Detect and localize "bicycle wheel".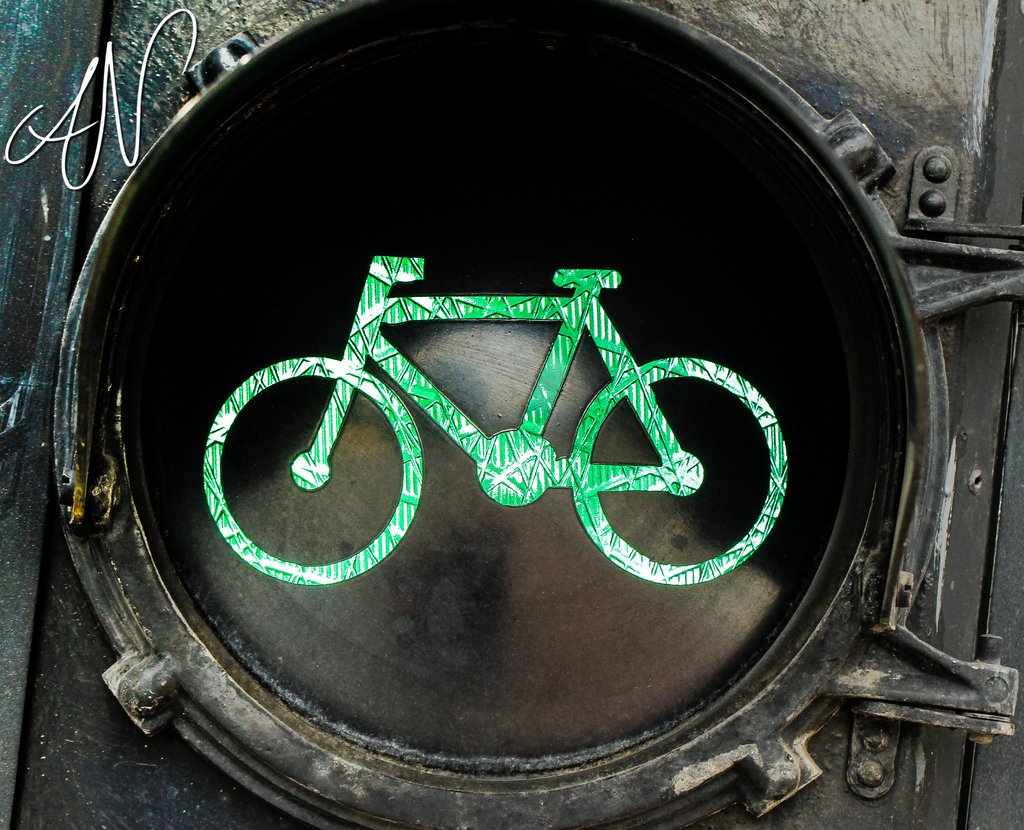
Localized at [x1=198, y1=356, x2=422, y2=584].
